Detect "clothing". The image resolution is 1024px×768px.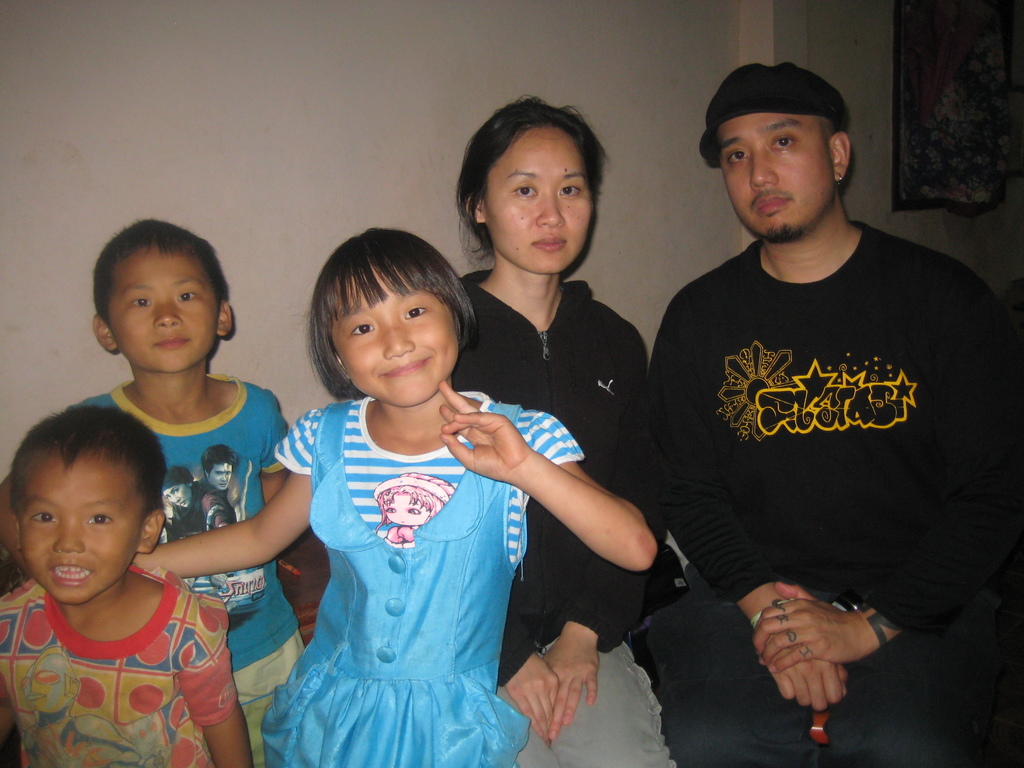
[633,191,1006,701].
